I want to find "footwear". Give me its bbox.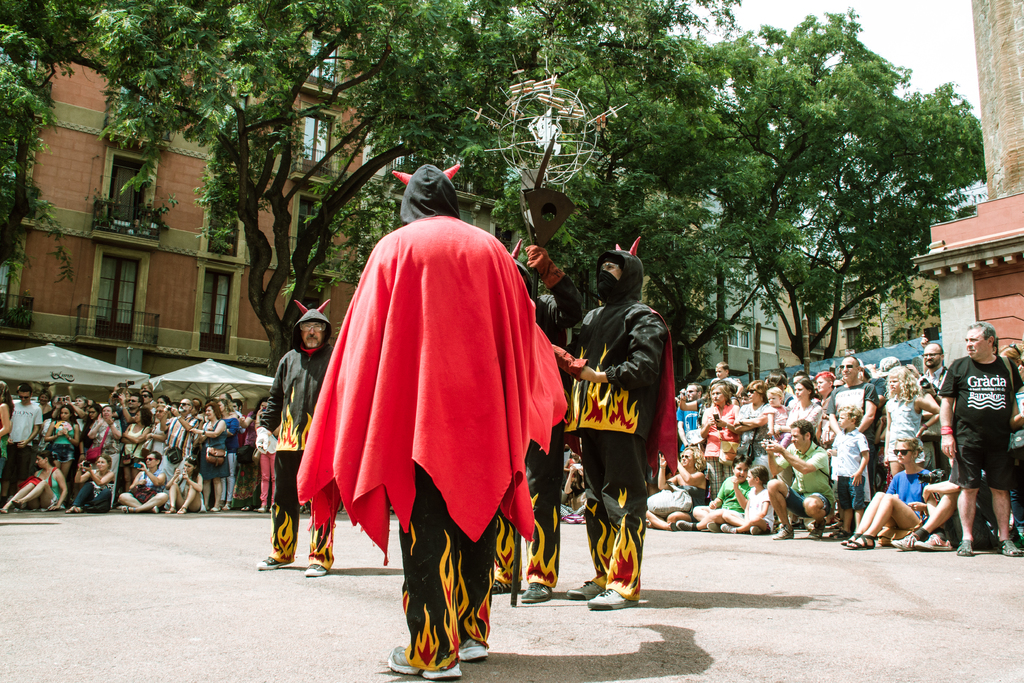
bbox=(260, 507, 264, 514).
